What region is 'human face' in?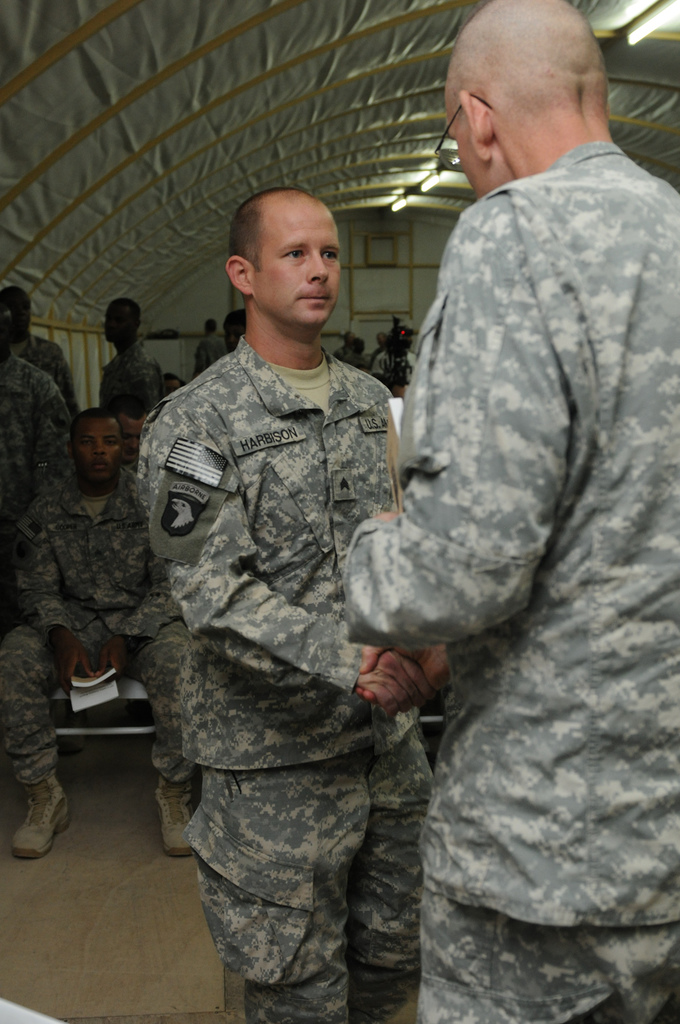
260 211 341 330.
